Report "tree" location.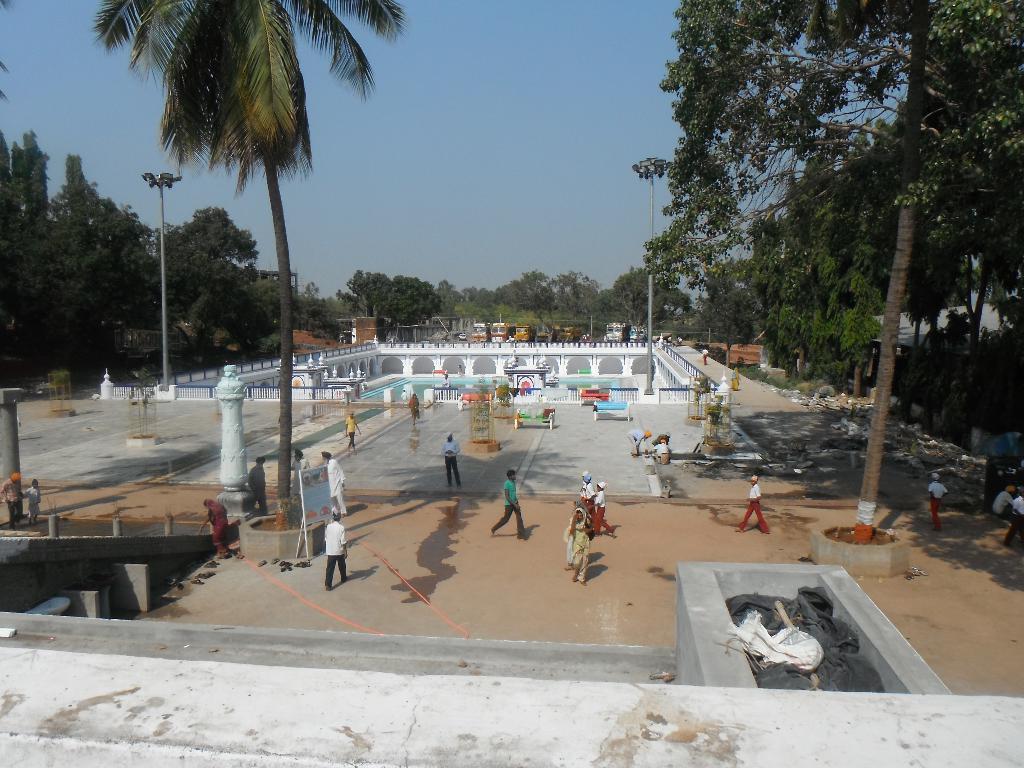
Report: x1=624 y1=2 x2=1023 y2=431.
